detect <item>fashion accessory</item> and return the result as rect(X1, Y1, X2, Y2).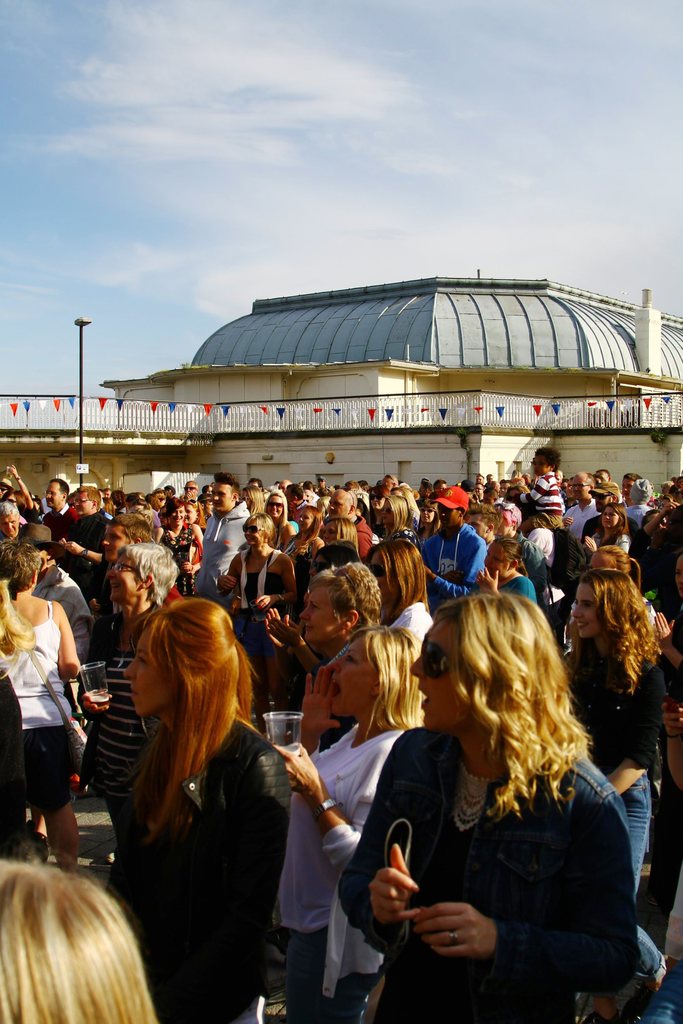
rect(579, 1010, 621, 1023).
